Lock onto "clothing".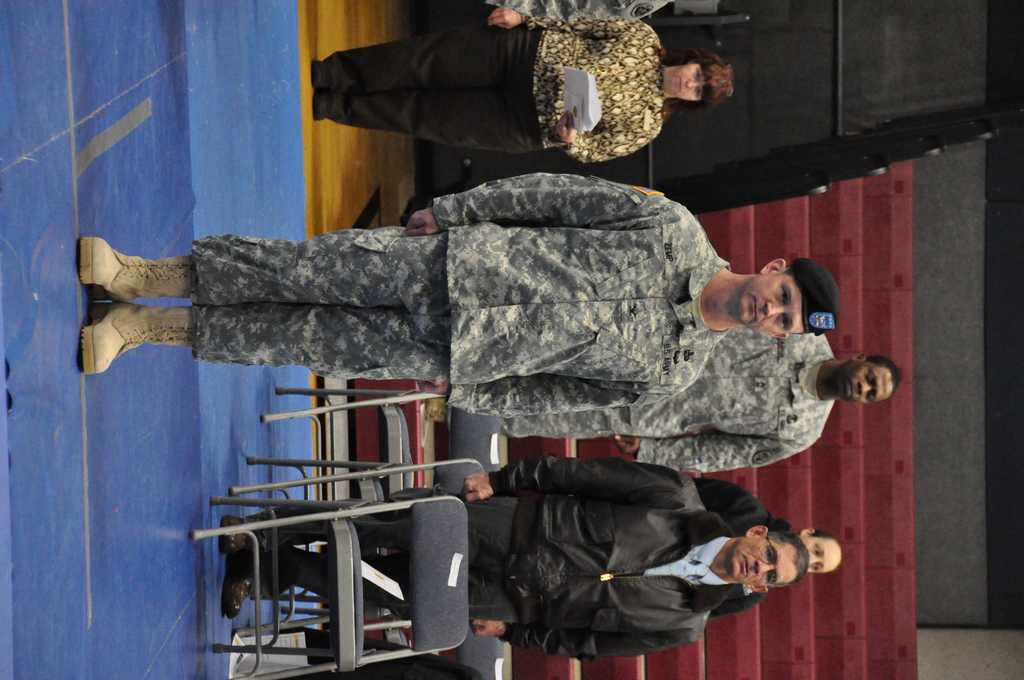
Locked: region(452, 331, 835, 487).
